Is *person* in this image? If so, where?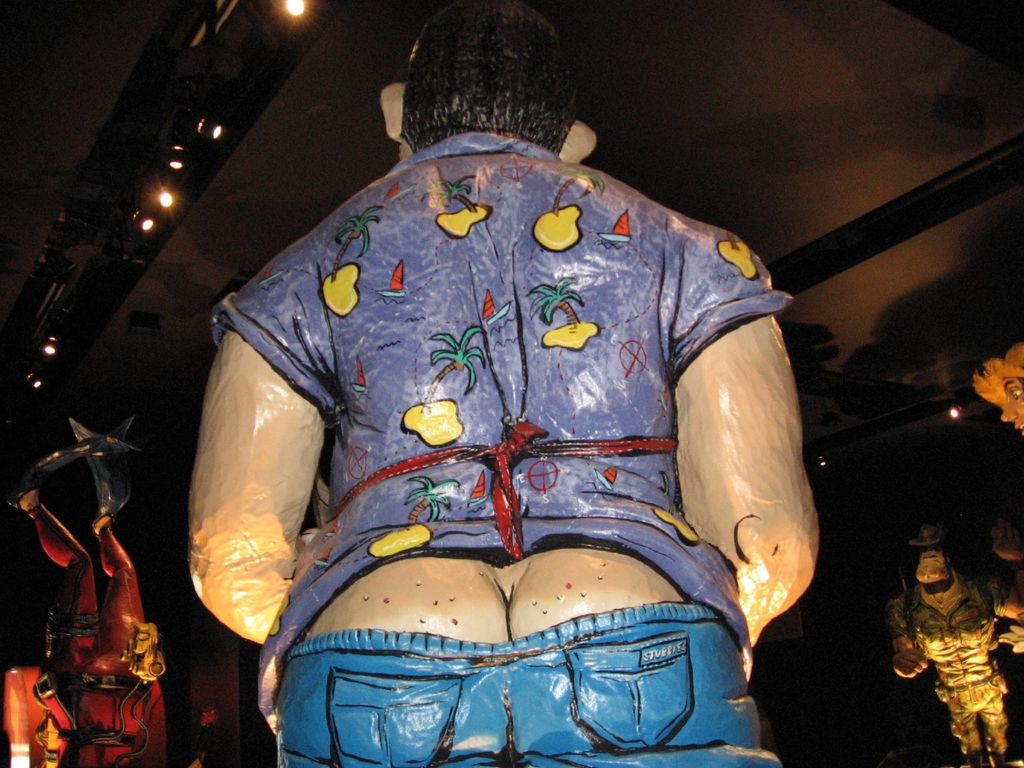
Yes, at {"left": 1000, "top": 342, "right": 1023, "bottom": 441}.
